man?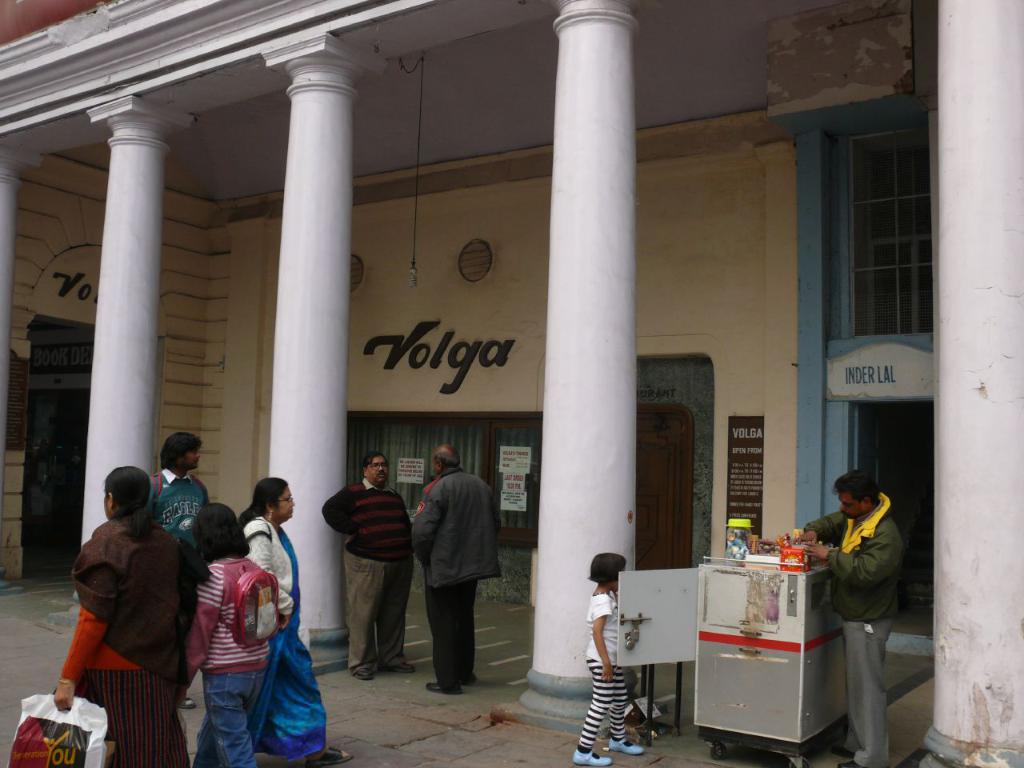
319/450/414/680
